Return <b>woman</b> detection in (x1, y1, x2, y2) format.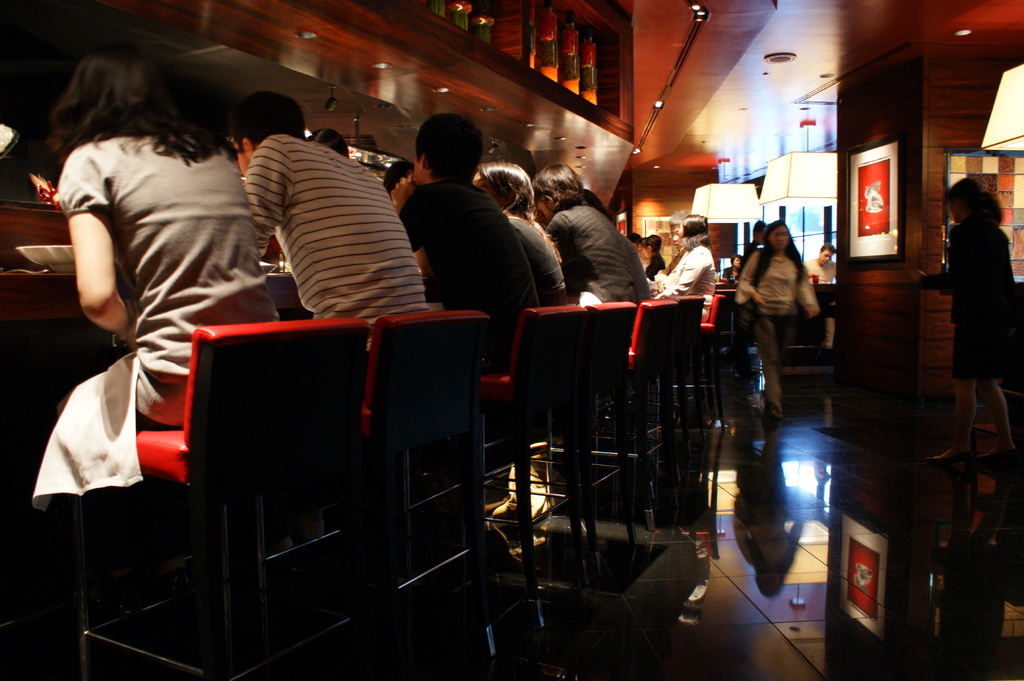
(33, 49, 287, 497).
